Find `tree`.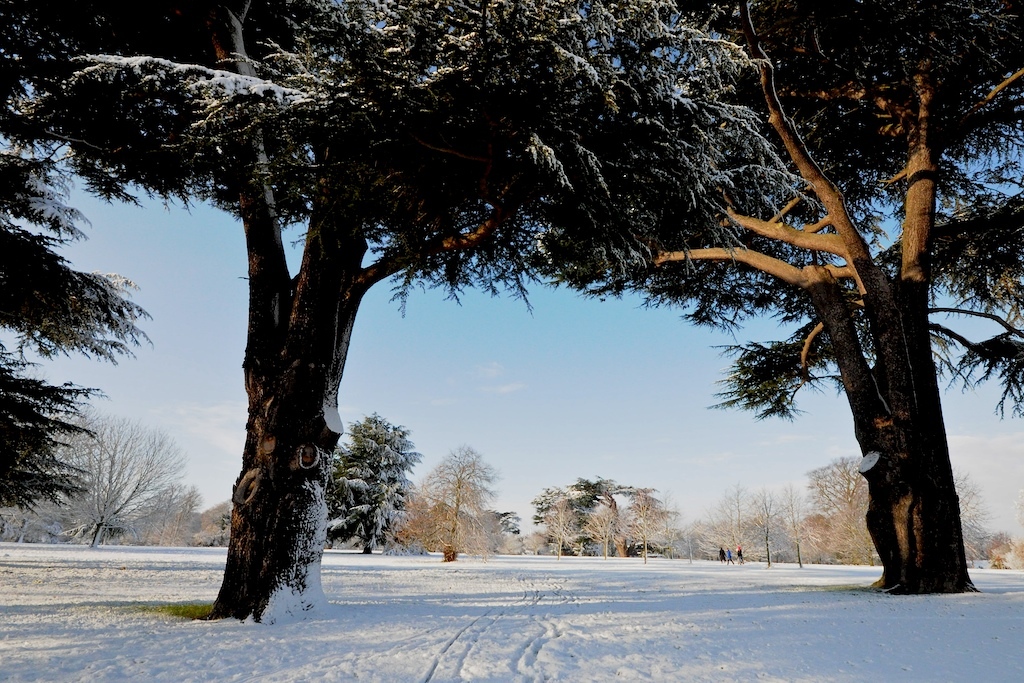
left=310, top=406, right=426, bottom=562.
